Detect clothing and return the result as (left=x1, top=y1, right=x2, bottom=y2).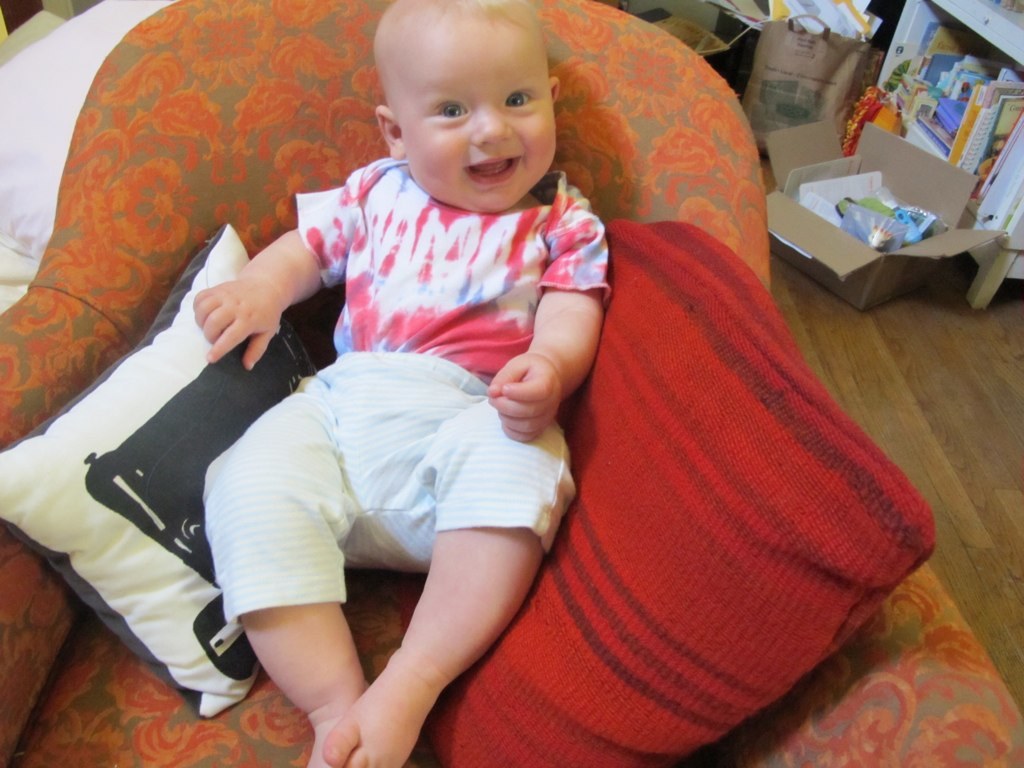
(left=199, top=156, right=610, bottom=626).
